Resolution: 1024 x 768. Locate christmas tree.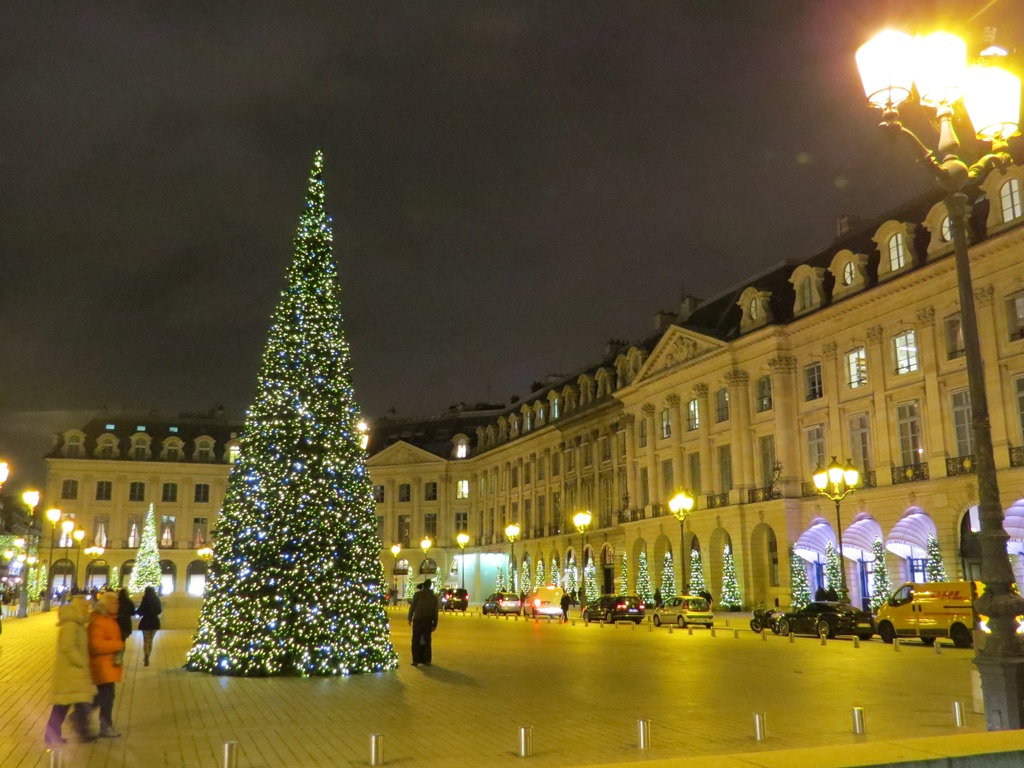
BBox(867, 533, 893, 610).
